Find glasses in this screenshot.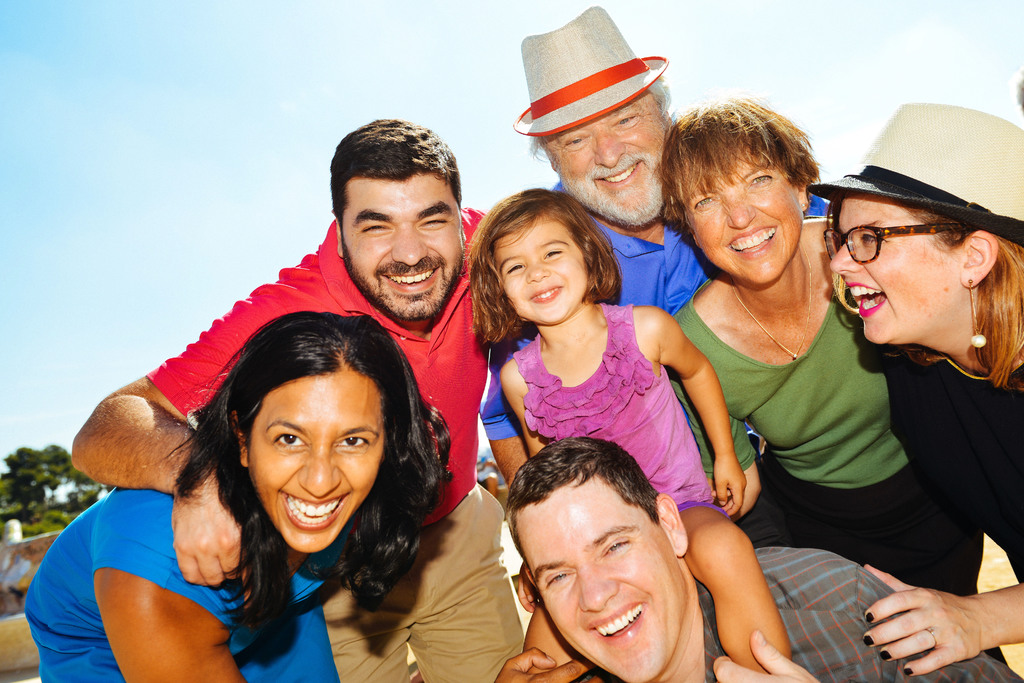
The bounding box for glasses is pyautogui.locateOnScreen(822, 225, 965, 266).
